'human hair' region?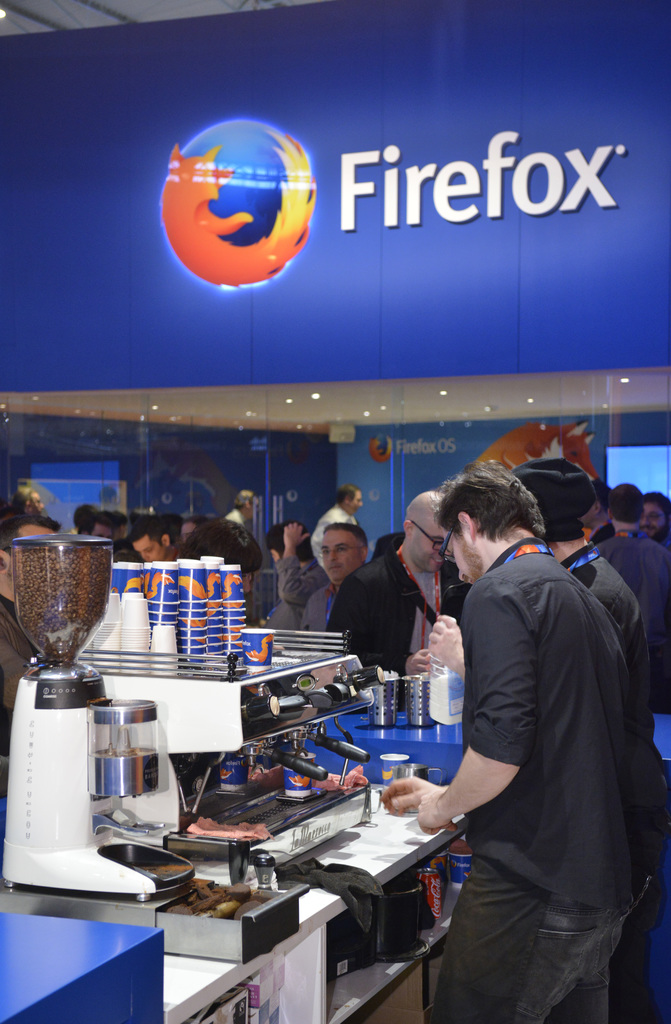
BBox(608, 484, 647, 526)
